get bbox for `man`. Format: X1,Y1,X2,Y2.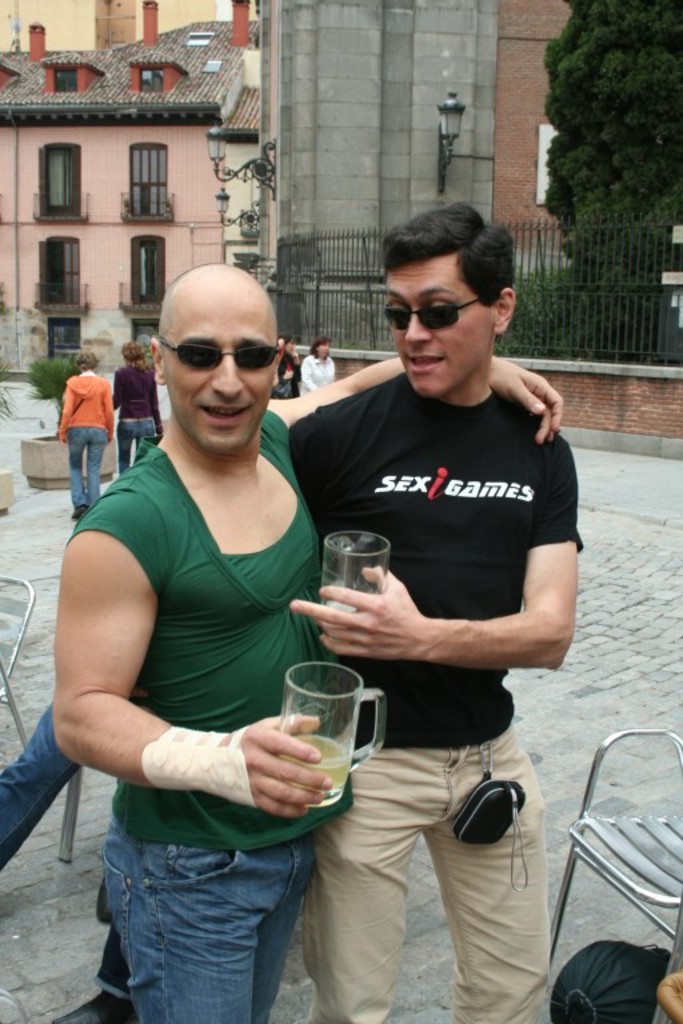
288,200,580,1023.
